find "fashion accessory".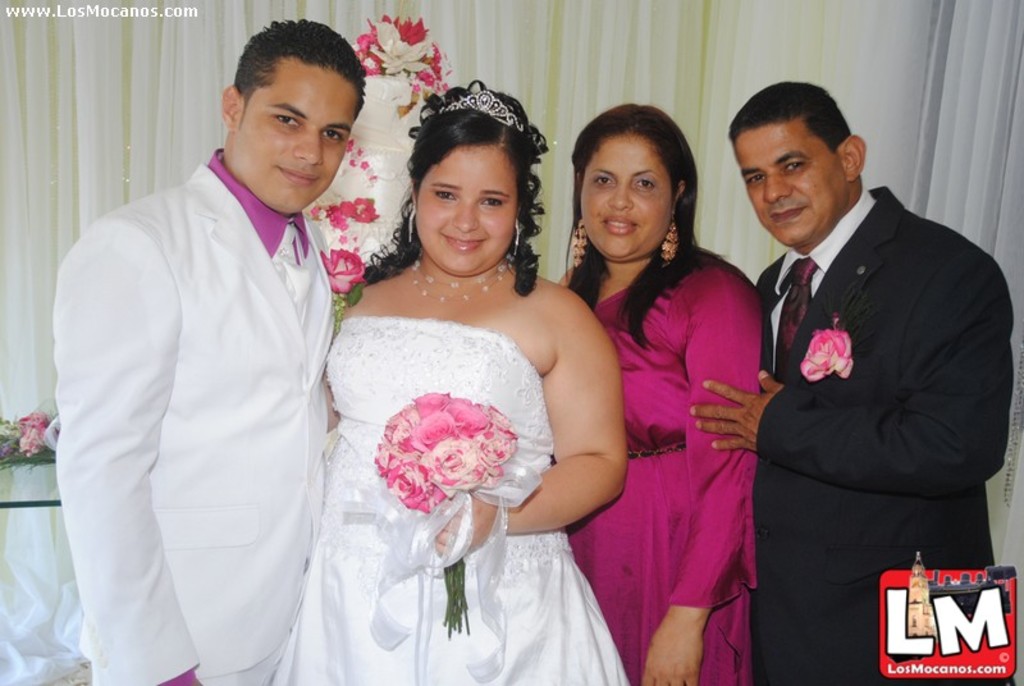
x1=508 y1=218 x2=527 y2=261.
